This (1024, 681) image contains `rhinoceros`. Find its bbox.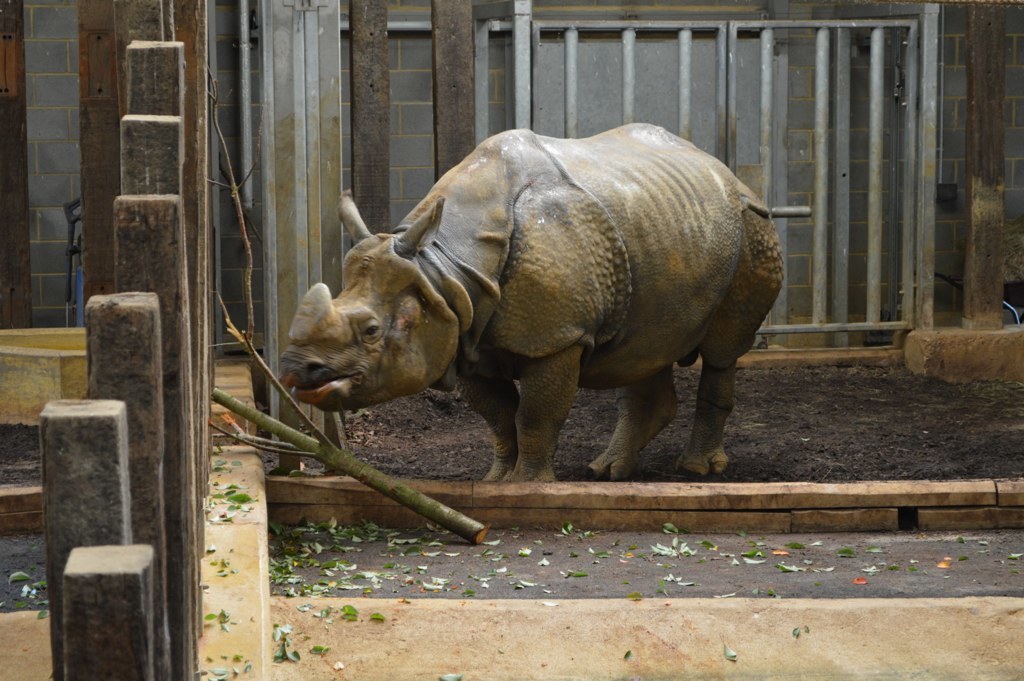
bbox=[282, 113, 784, 489].
